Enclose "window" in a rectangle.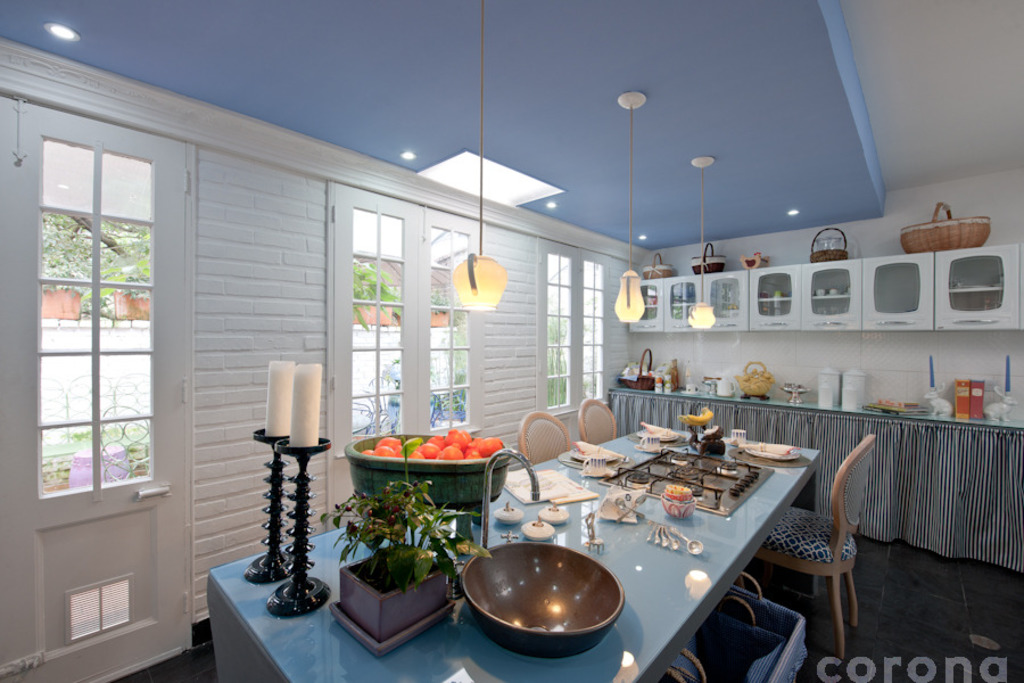
crop(536, 238, 612, 419).
